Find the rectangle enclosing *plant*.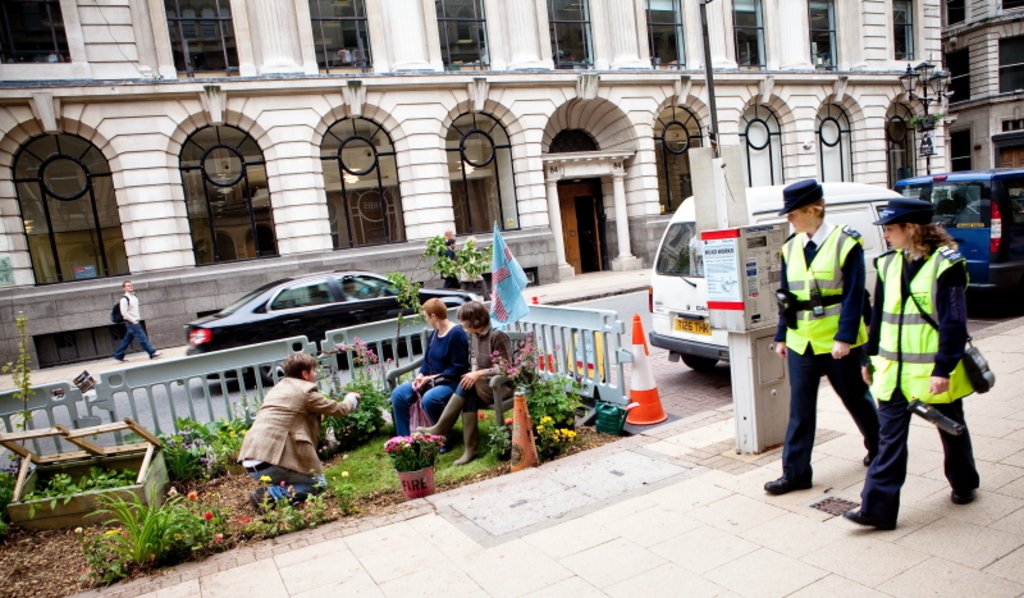
(319, 375, 396, 449).
